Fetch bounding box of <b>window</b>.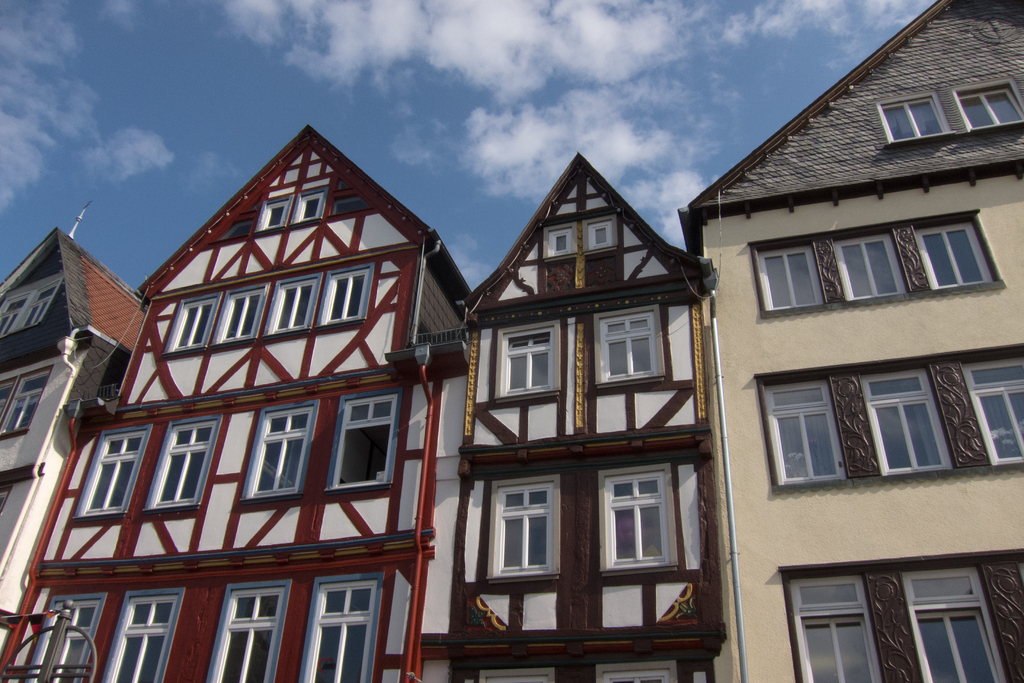
Bbox: 762,383,847,483.
